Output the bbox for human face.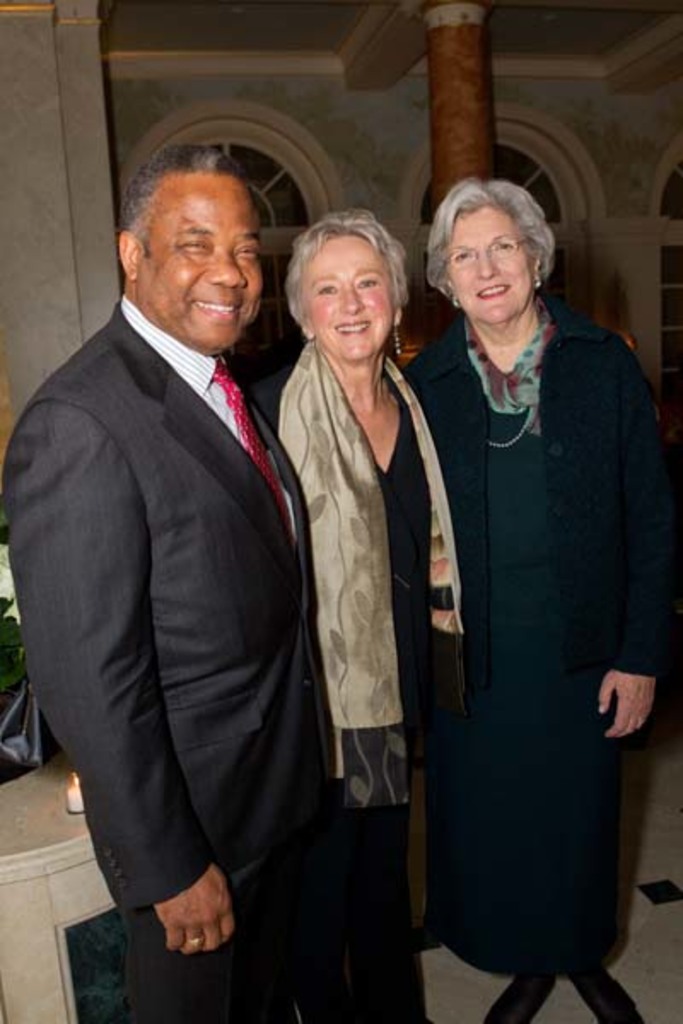
{"left": 145, "top": 193, "right": 248, "bottom": 341}.
